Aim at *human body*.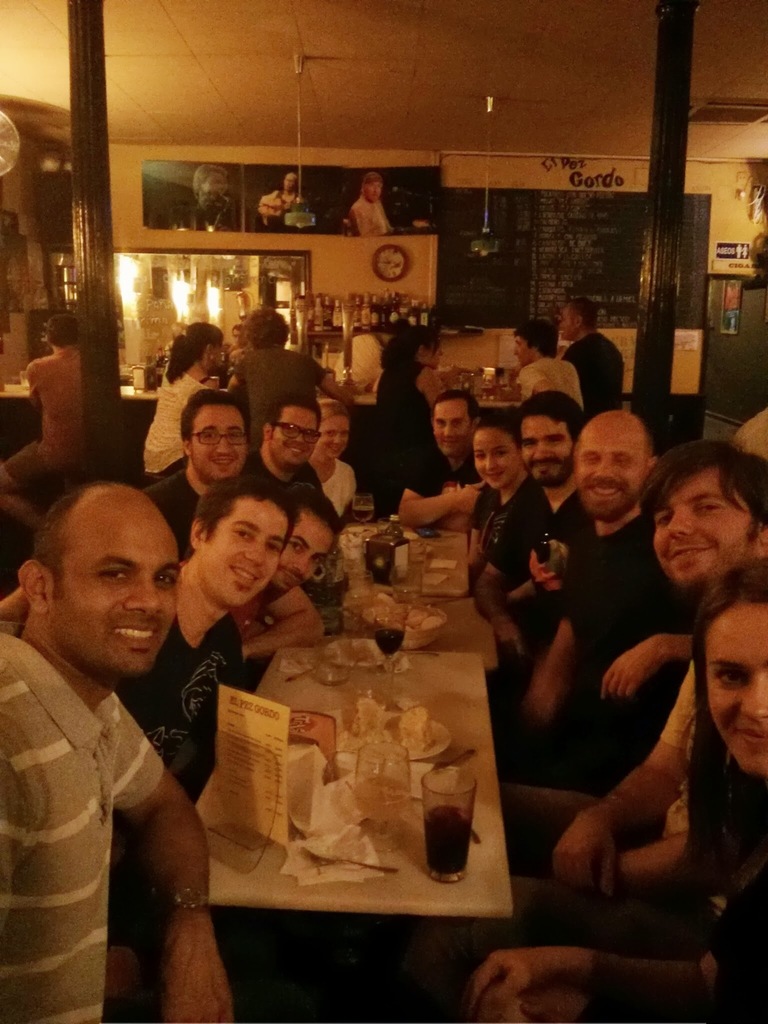
Aimed at <box>0,308,90,536</box>.
